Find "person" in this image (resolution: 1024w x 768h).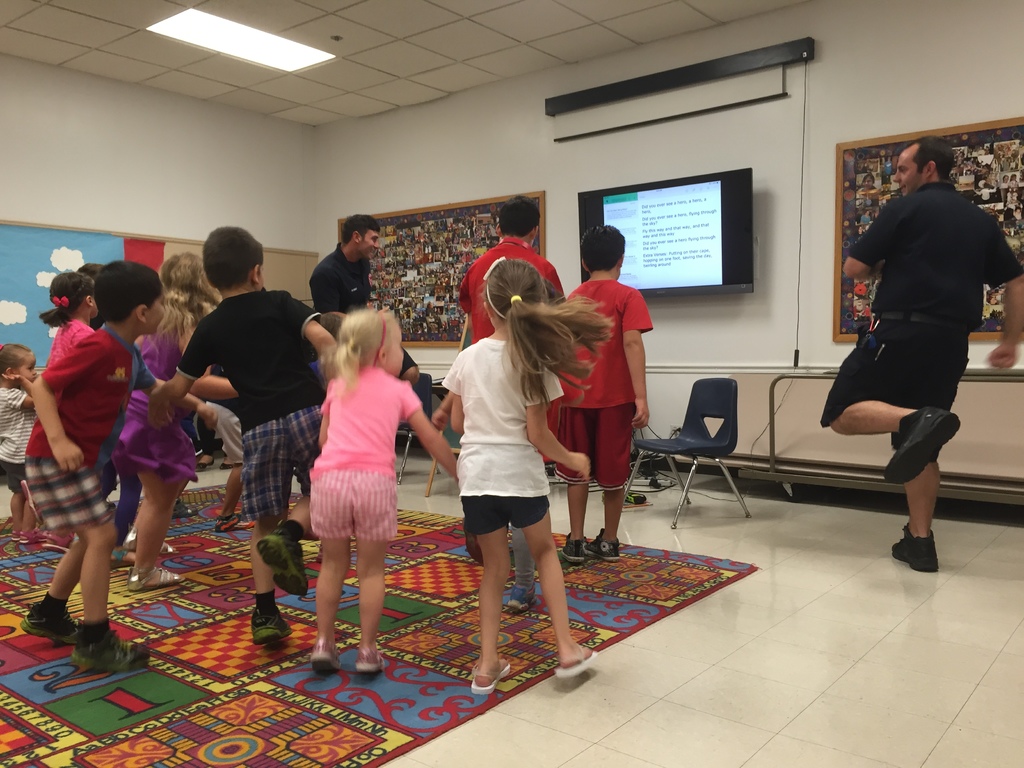
<bbox>440, 254, 611, 699</bbox>.
